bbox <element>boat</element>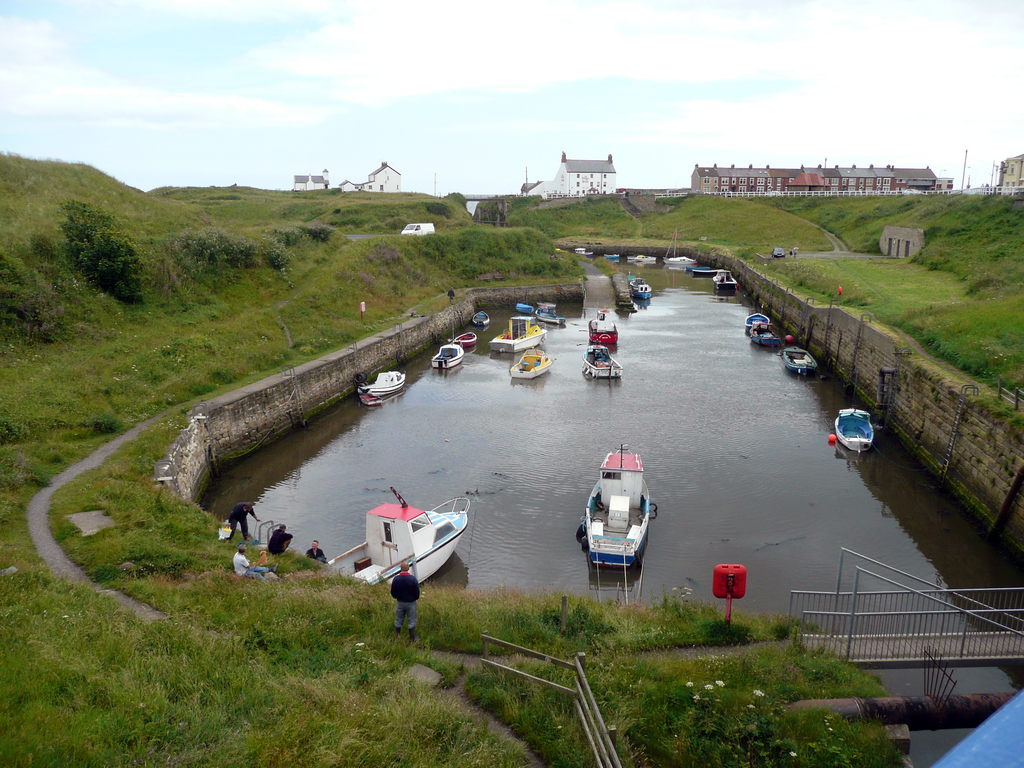
<region>517, 300, 533, 312</region>
